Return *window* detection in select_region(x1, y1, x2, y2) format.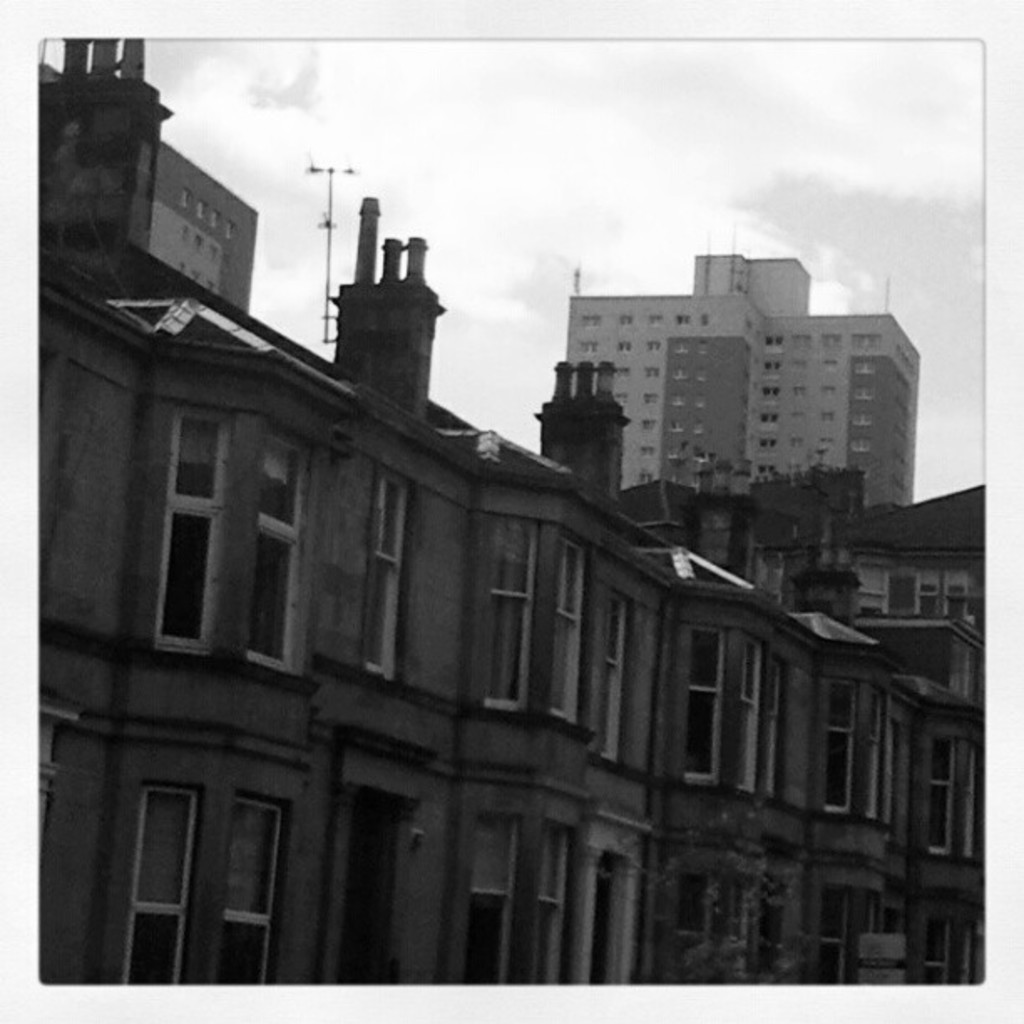
select_region(813, 878, 852, 980).
